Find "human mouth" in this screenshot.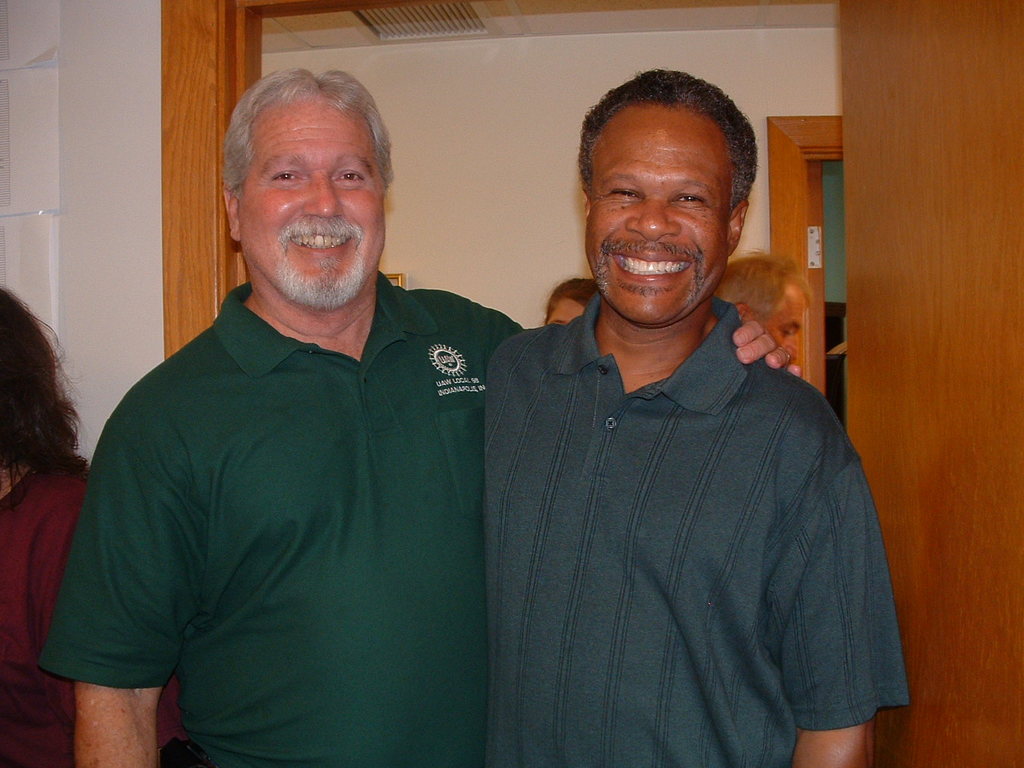
The bounding box for "human mouth" is 609, 249, 694, 293.
